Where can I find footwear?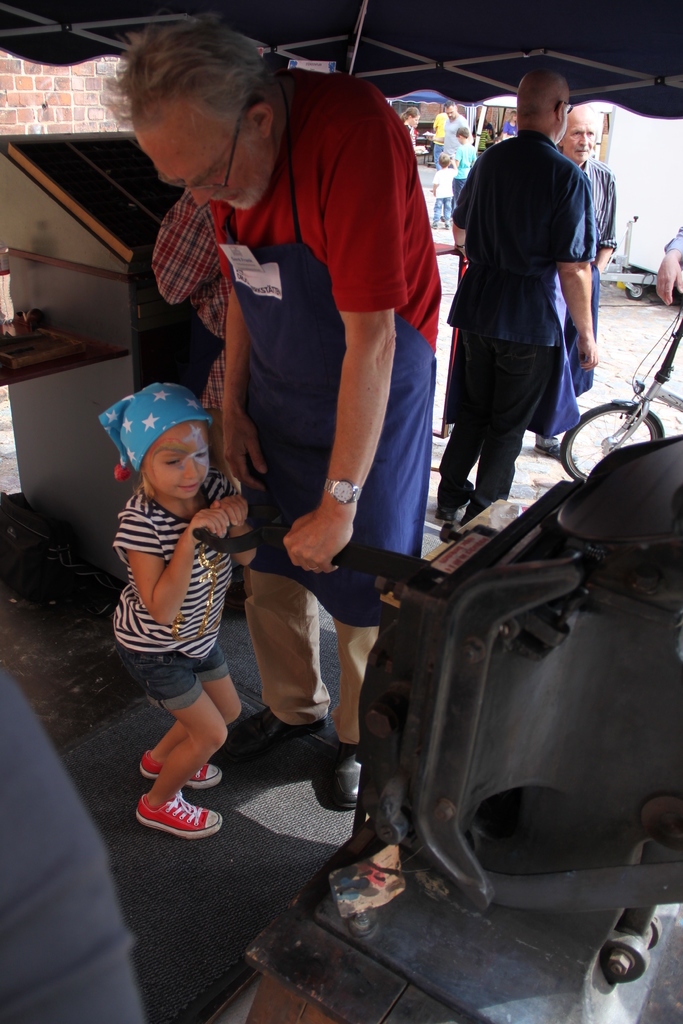
You can find it at (left=128, top=748, right=219, bottom=785).
